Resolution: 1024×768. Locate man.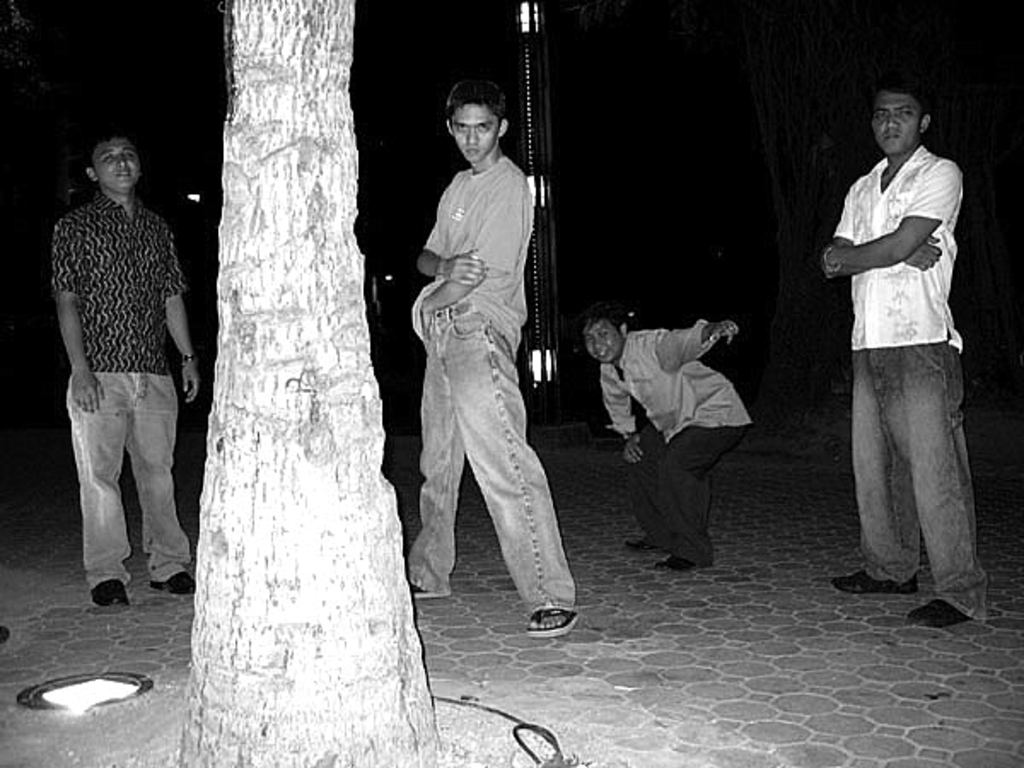
bbox=[582, 309, 754, 573].
